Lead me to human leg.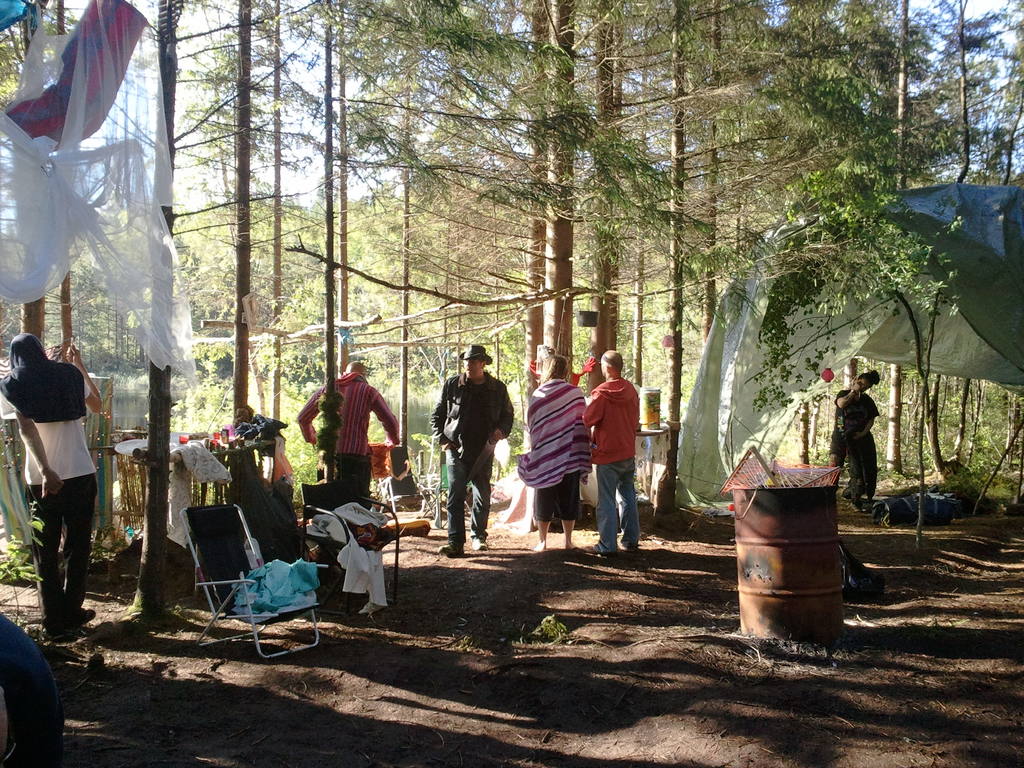
Lead to (x1=560, y1=512, x2=582, y2=552).
